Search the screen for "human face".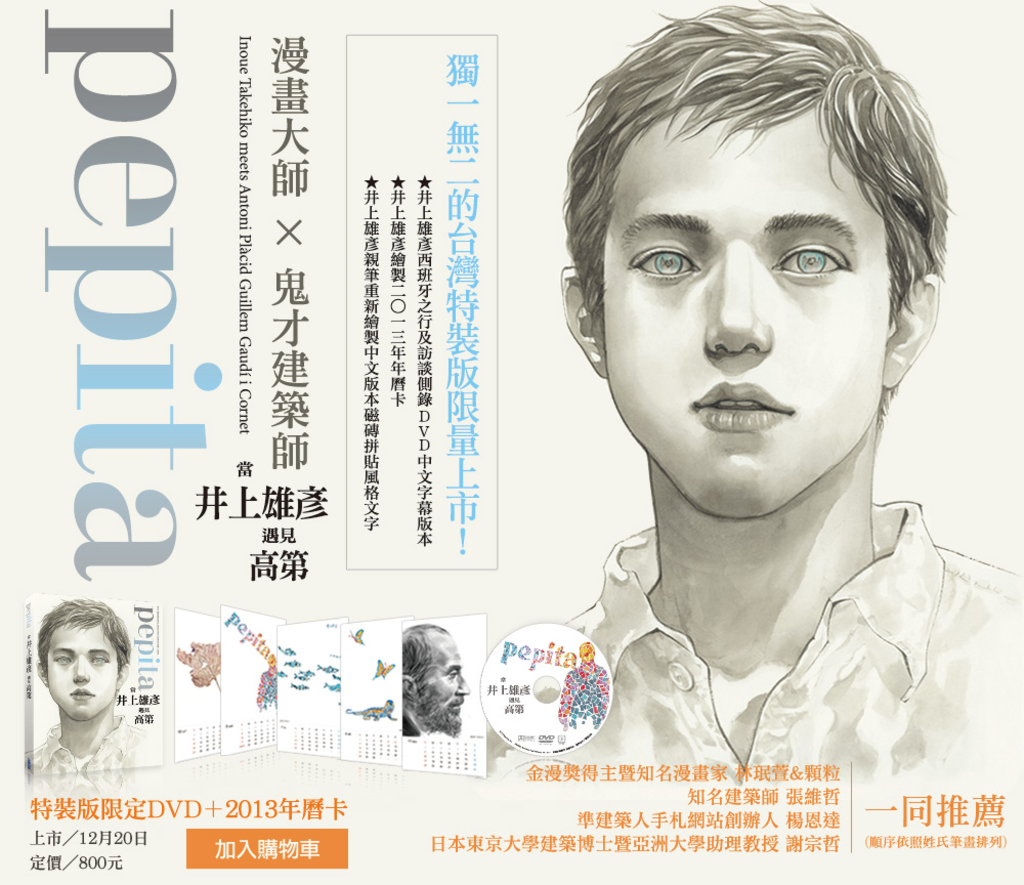
Found at <region>593, 101, 885, 524</region>.
